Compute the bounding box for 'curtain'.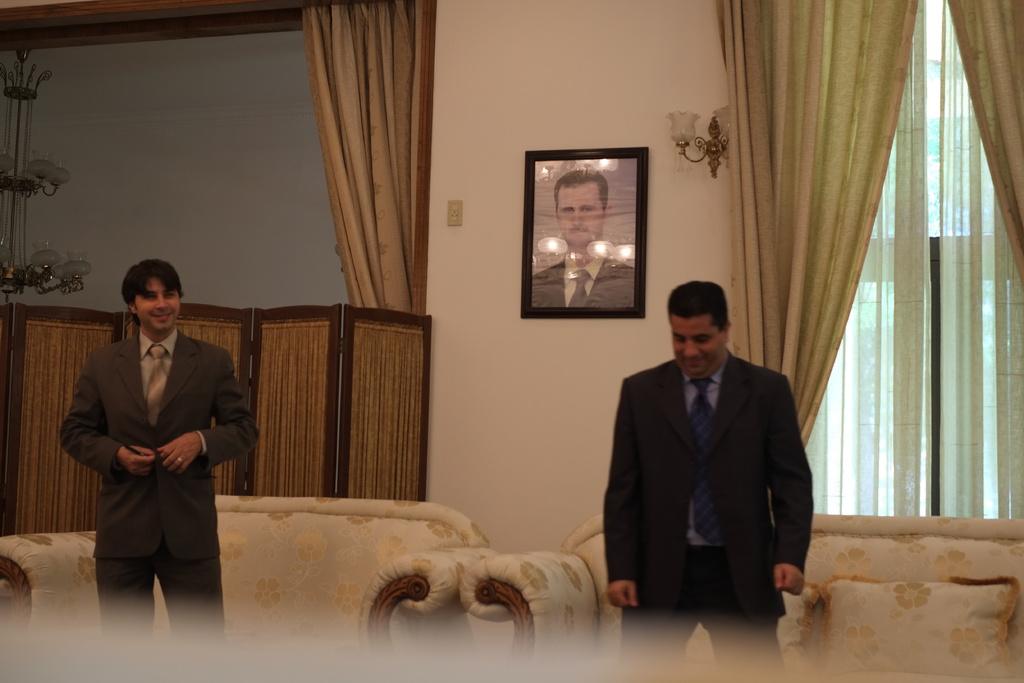
bbox=[295, 0, 434, 315].
